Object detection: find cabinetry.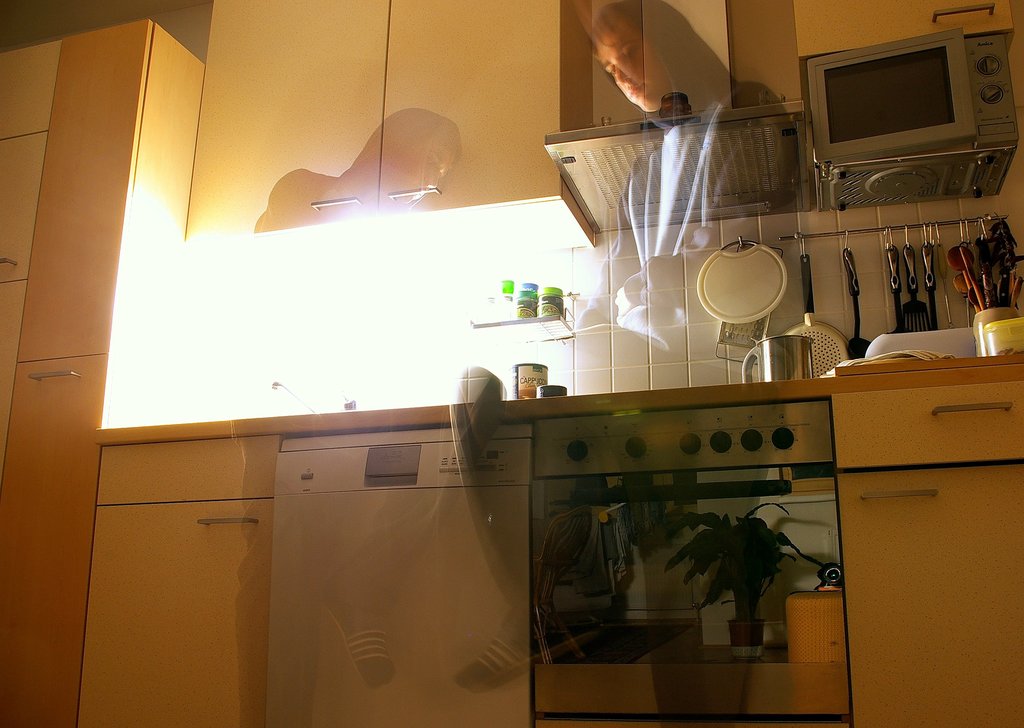
<bbox>832, 376, 1023, 724</bbox>.
